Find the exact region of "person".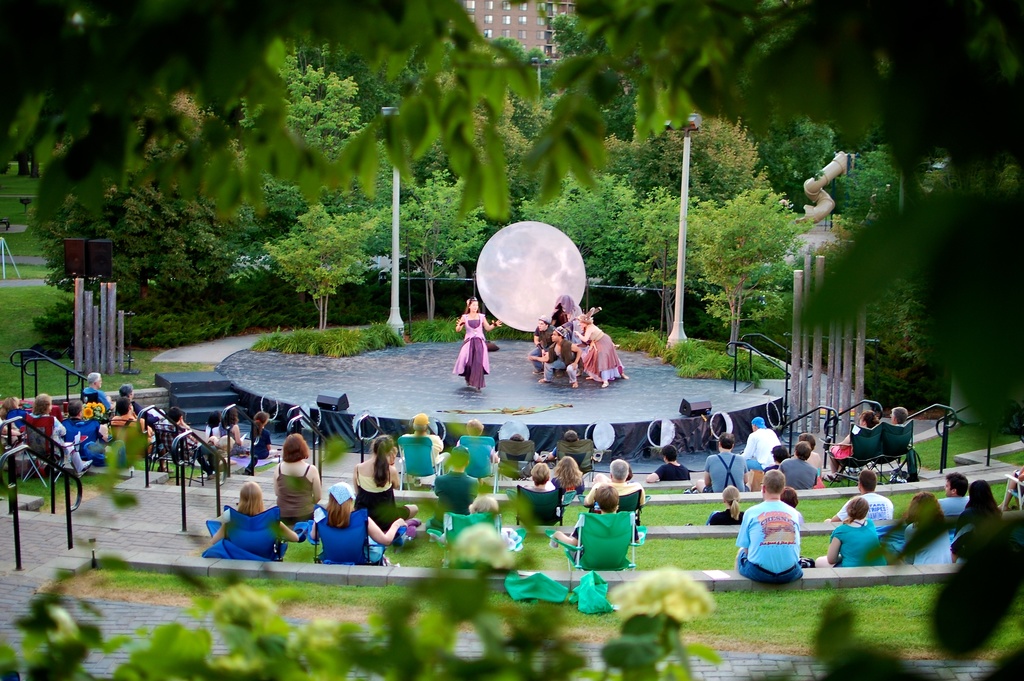
Exact region: 440 492 522 550.
